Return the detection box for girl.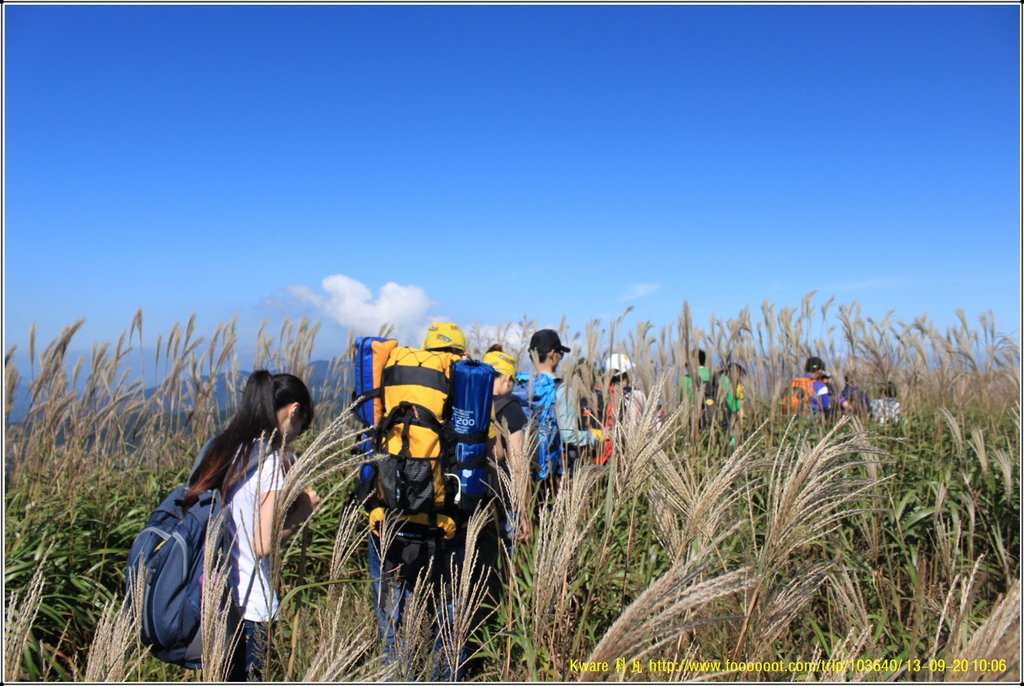
<box>190,368,322,681</box>.
